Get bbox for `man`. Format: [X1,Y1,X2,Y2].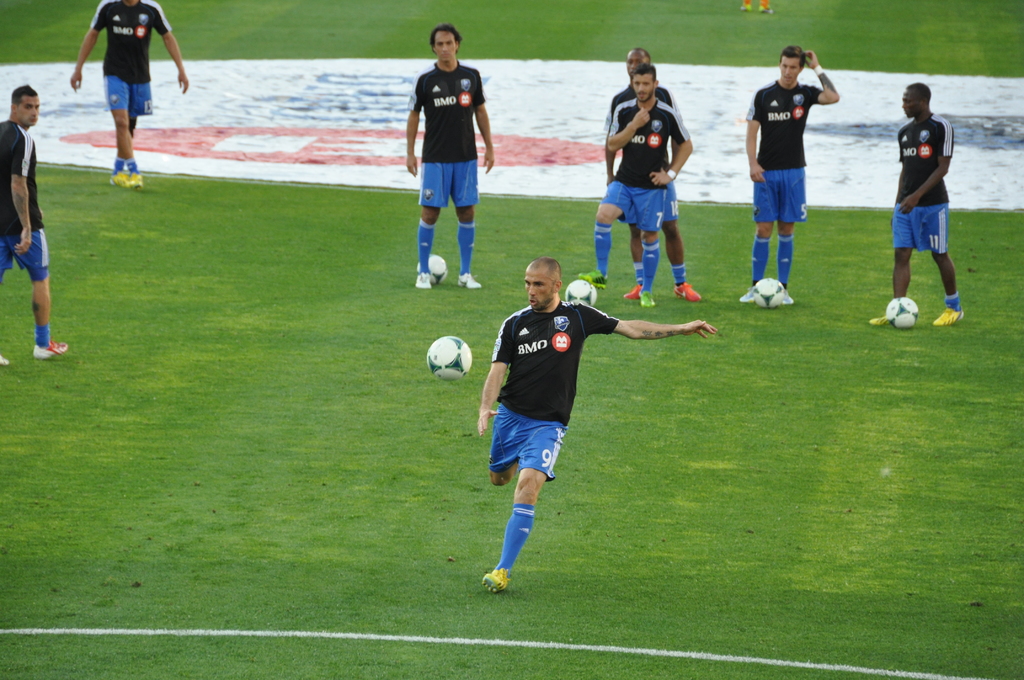
[746,46,836,303].
